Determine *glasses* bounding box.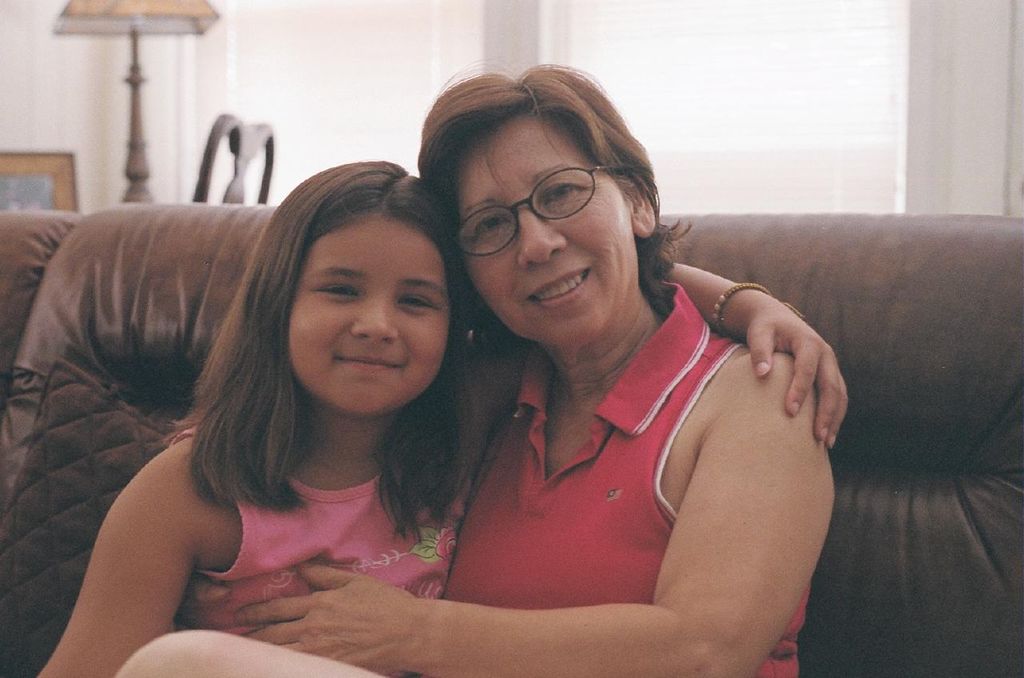
Determined: pyautogui.locateOnScreen(449, 165, 621, 257).
